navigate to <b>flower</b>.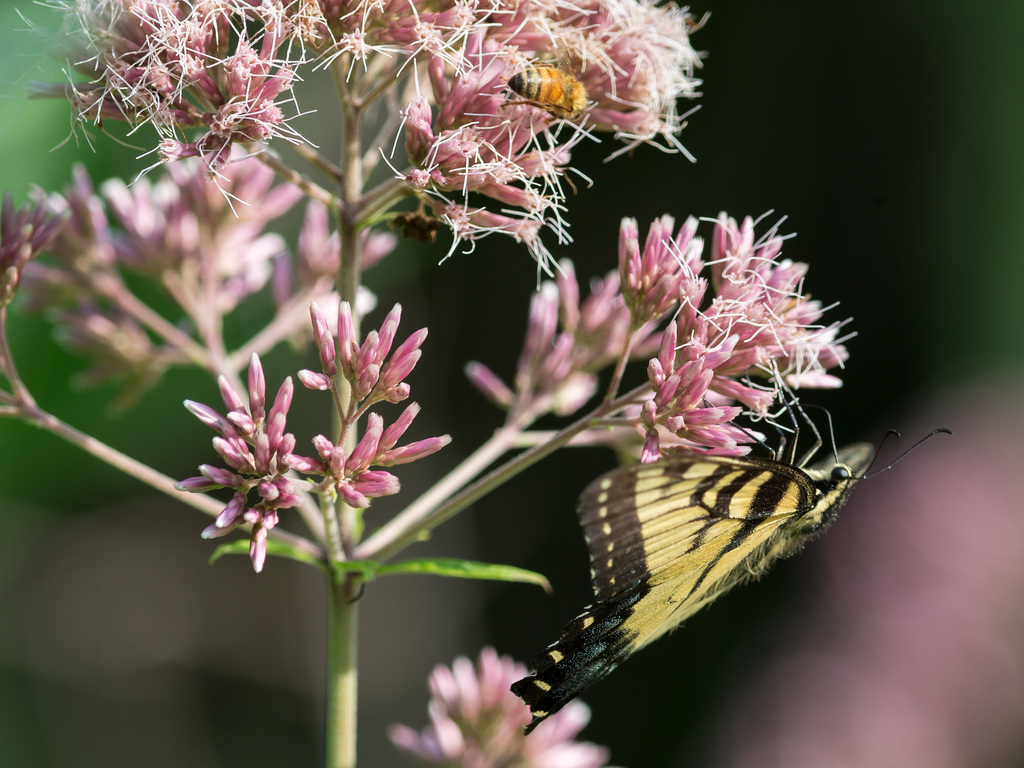
Navigation target: locate(26, 141, 399, 399).
